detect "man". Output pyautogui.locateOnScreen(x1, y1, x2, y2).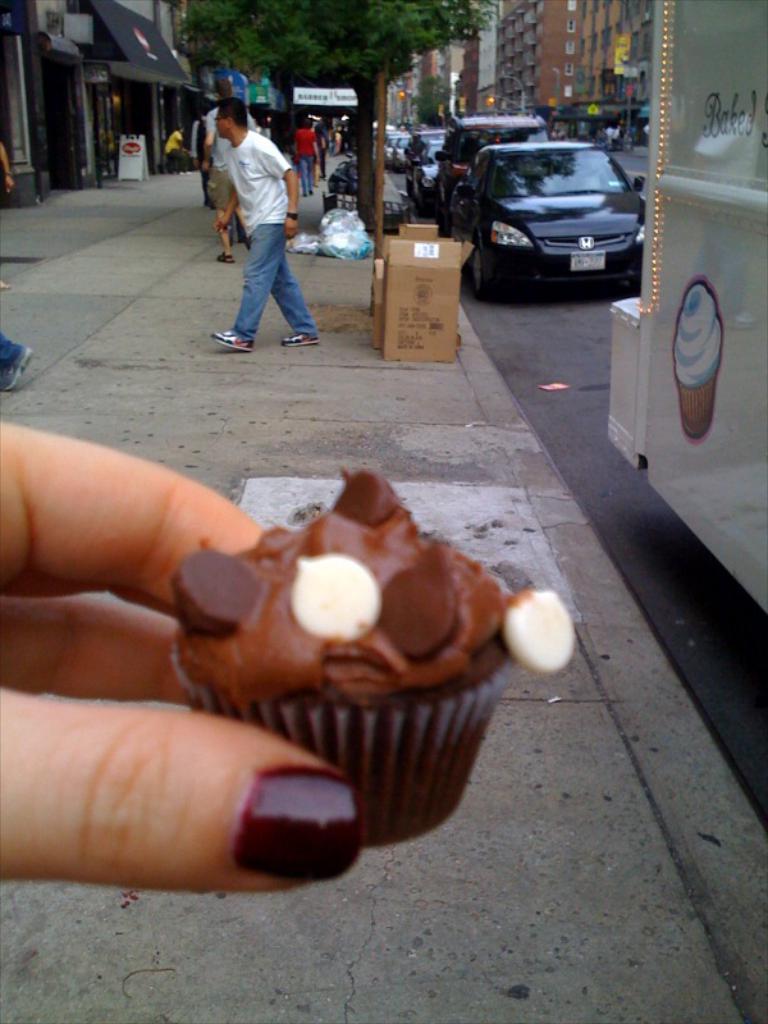
pyautogui.locateOnScreen(165, 127, 192, 177).
